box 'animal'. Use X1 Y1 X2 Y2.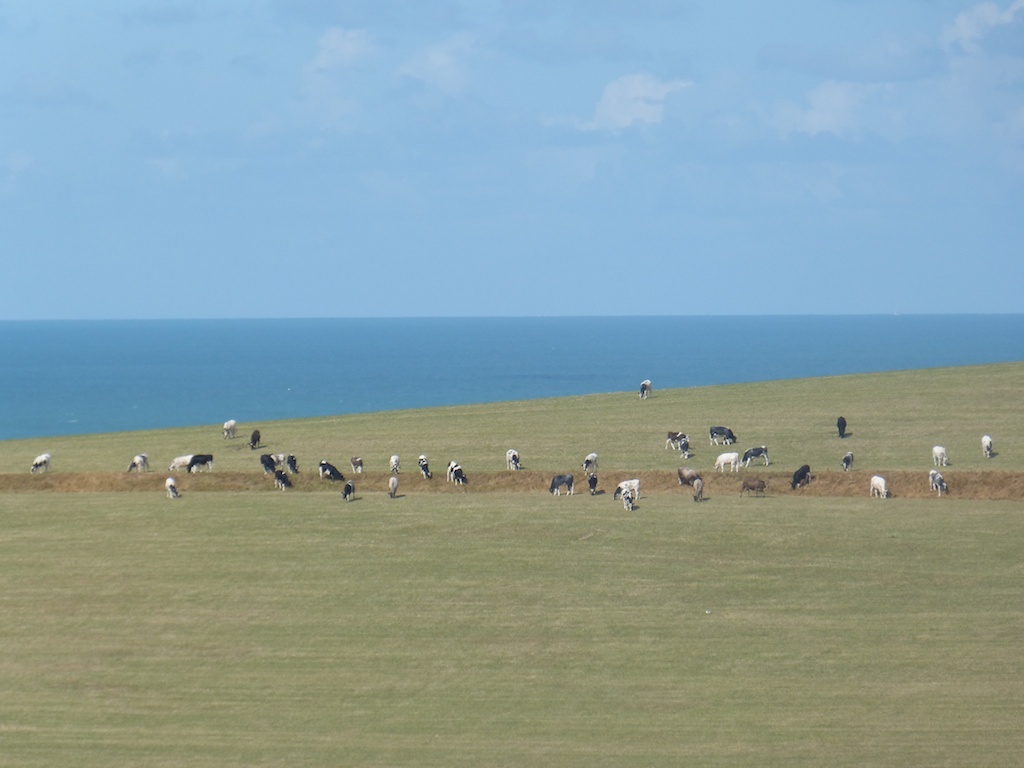
870 476 886 498.
